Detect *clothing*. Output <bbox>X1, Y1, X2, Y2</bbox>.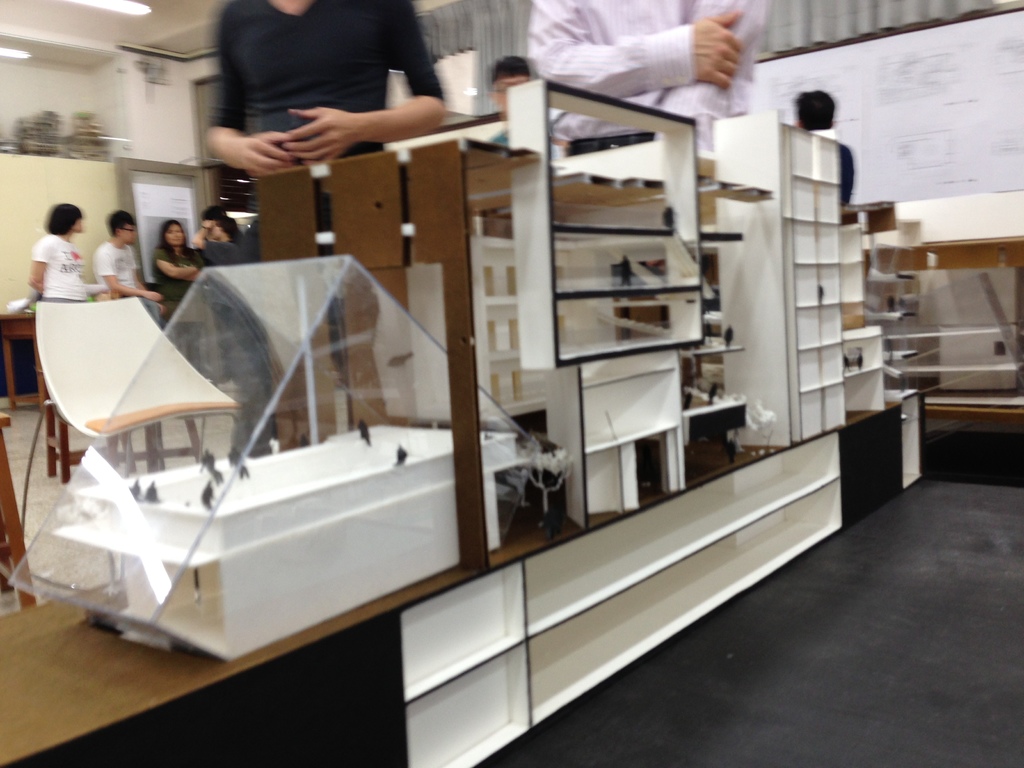
<bbox>27, 229, 91, 306</bbox>.
